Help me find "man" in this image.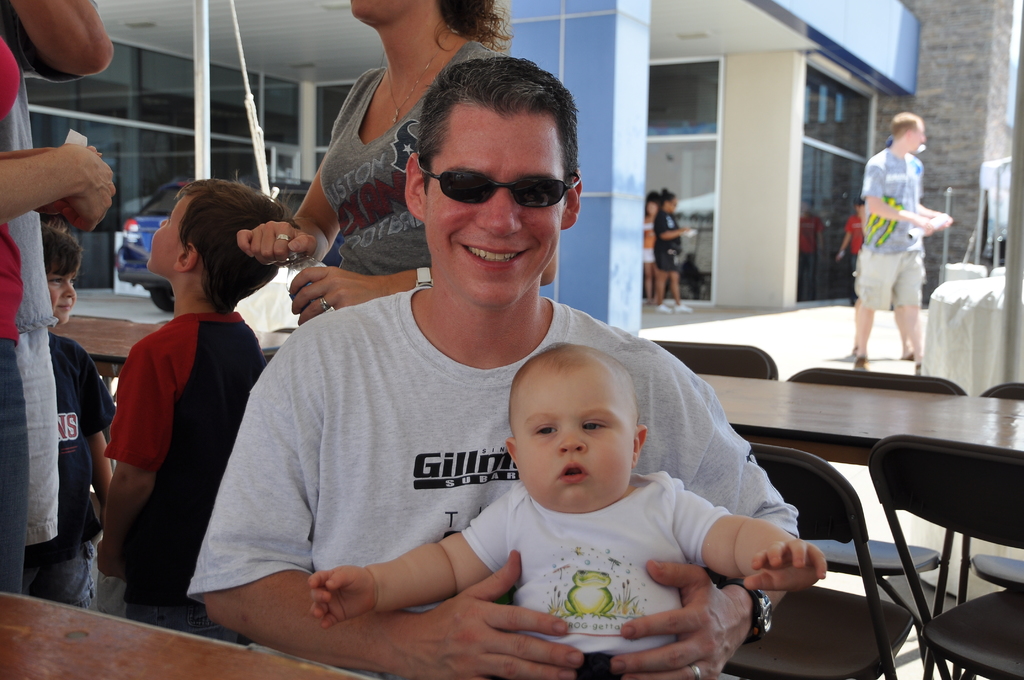
Found it: x1=0 y1=0 x2=114 y2=538.
